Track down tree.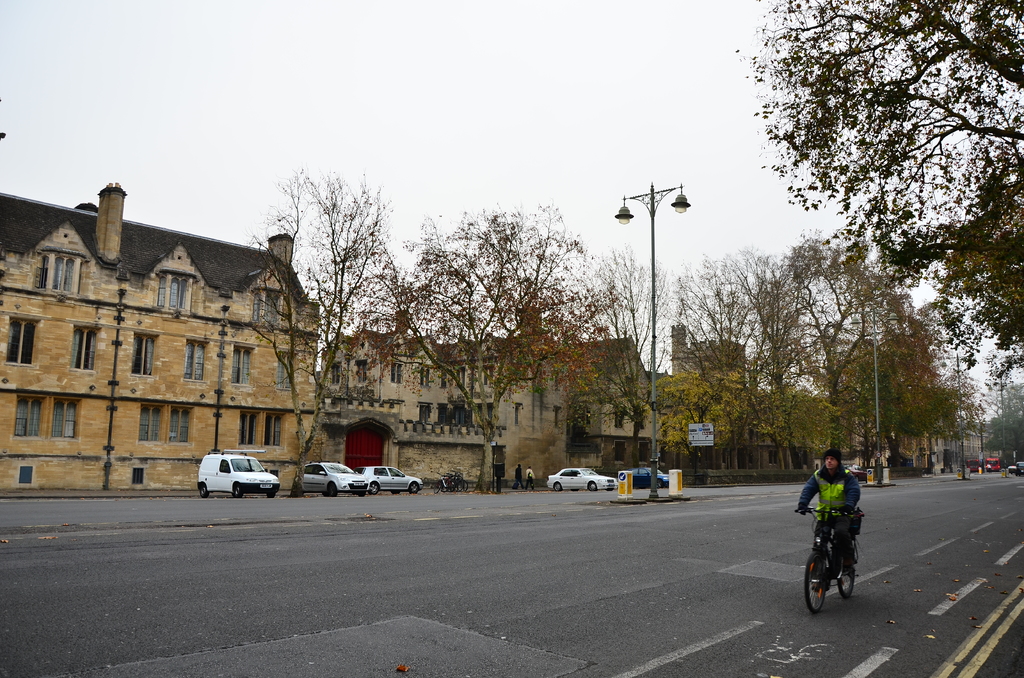
Tracked to 732:0:1023:394.
